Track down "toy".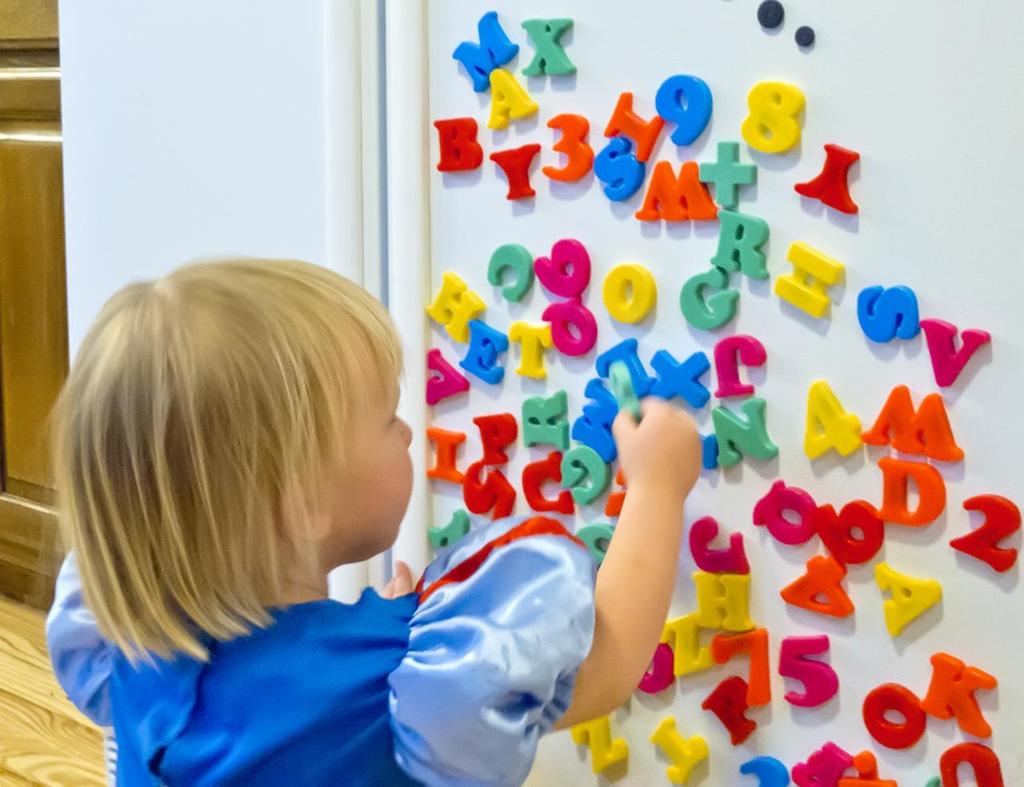
Tracked to [712,222,772,284].
